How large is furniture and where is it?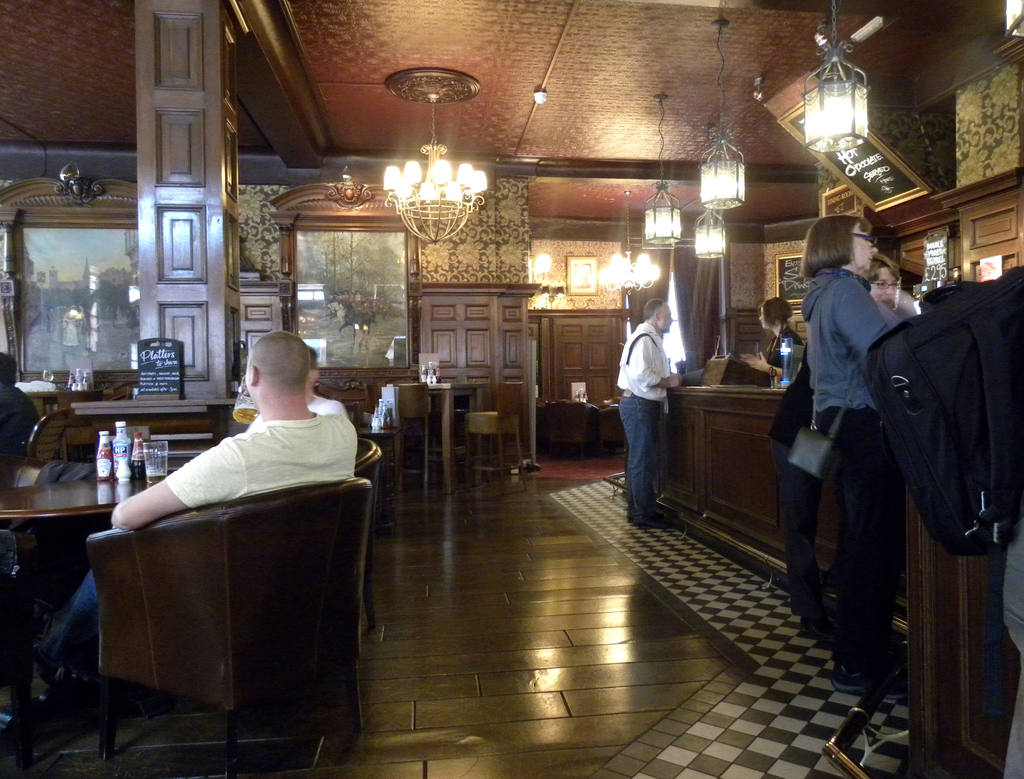
Bounding box: x1=547, y1=399, x2=599, y2=459.
